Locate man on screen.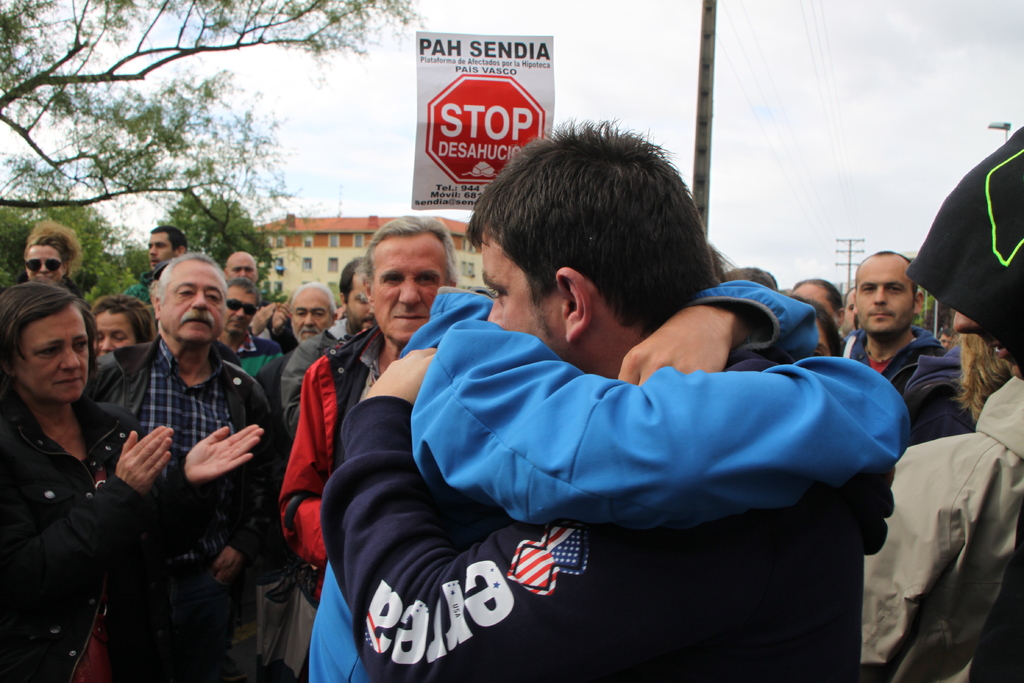
On screen at (308,247,909,682).
